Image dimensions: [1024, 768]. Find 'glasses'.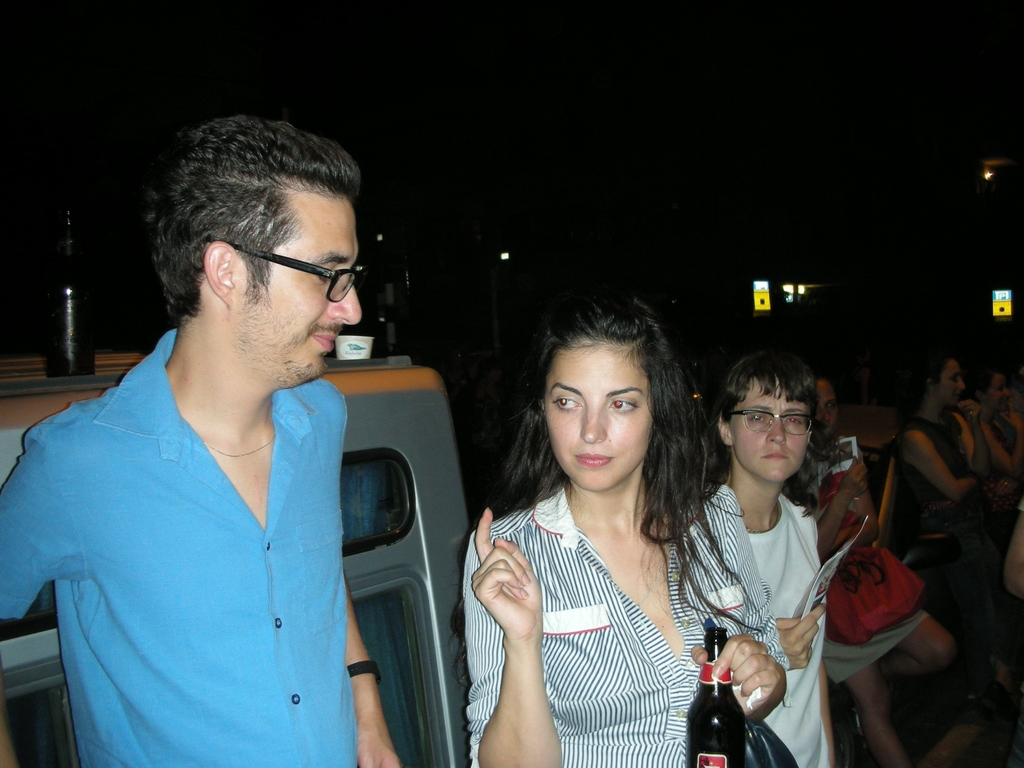
<region>207, 237, 369, 306</region>.
